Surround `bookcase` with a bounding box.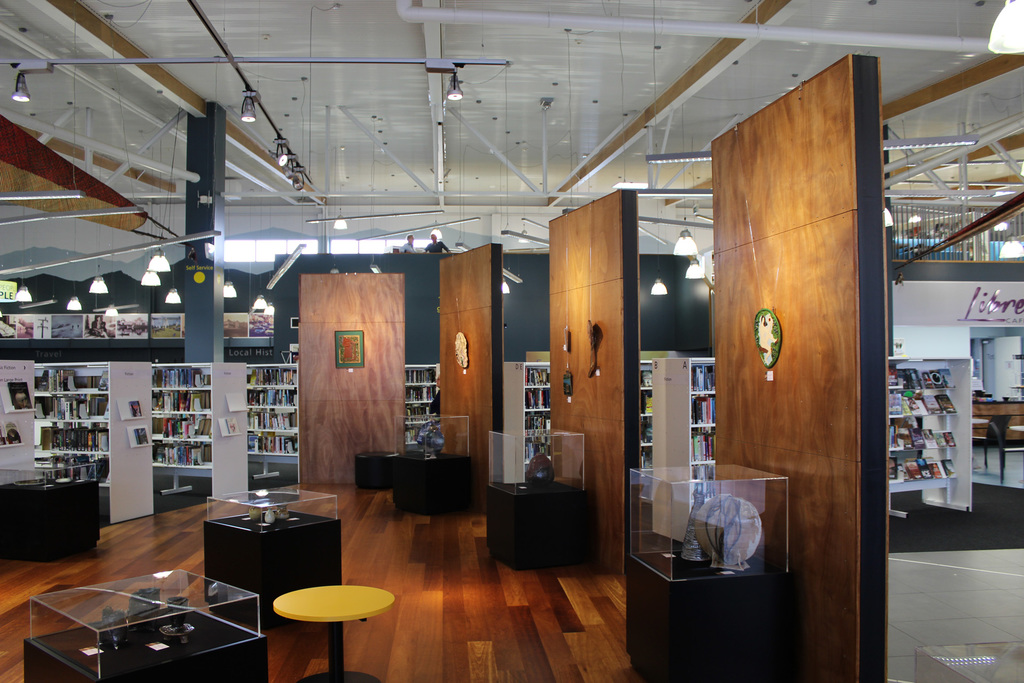
locate(652, 353, 716, 544).
